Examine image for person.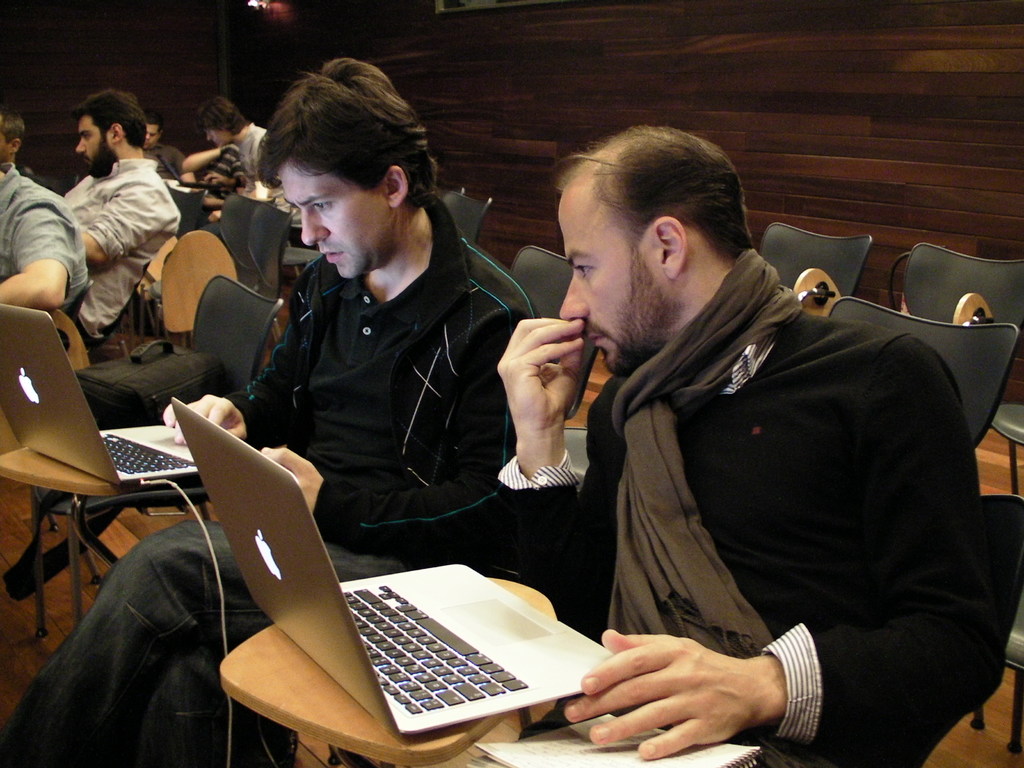
Examination result: 55 94 177 339.
